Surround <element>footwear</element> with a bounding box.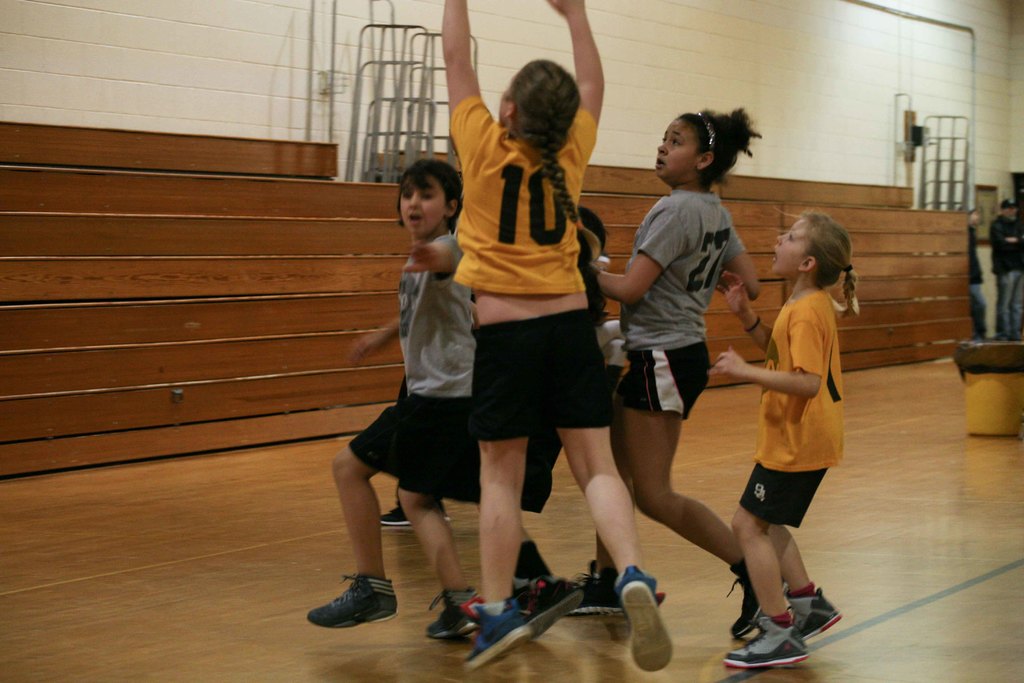
x1=426 y1=589 x2=479 y2=639.
